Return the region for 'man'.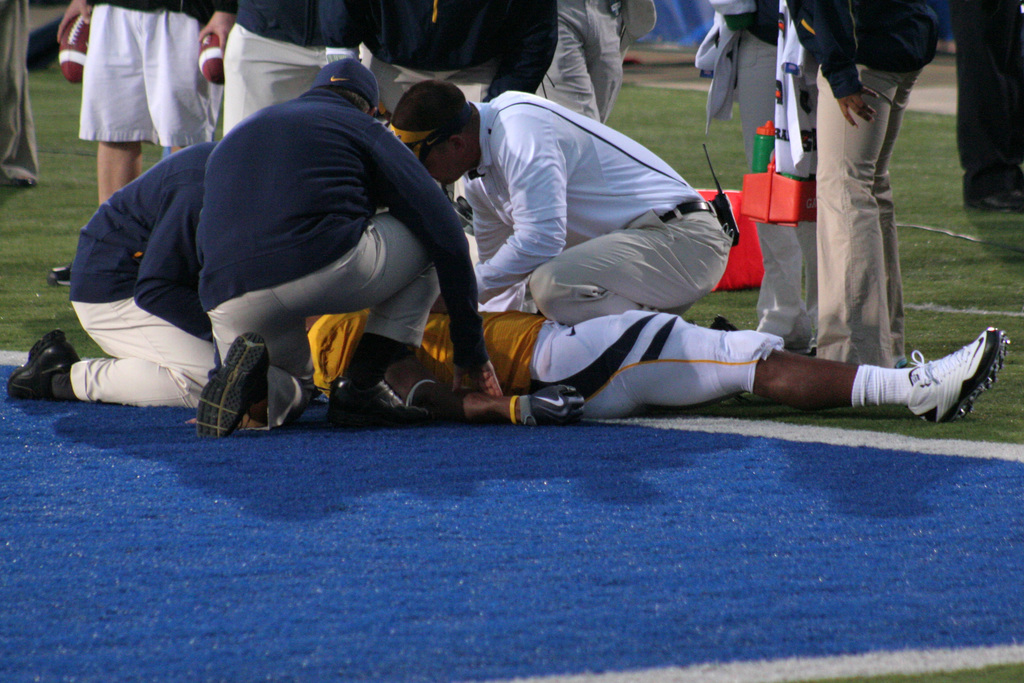
bbox=(531, 0, 659, 126).
